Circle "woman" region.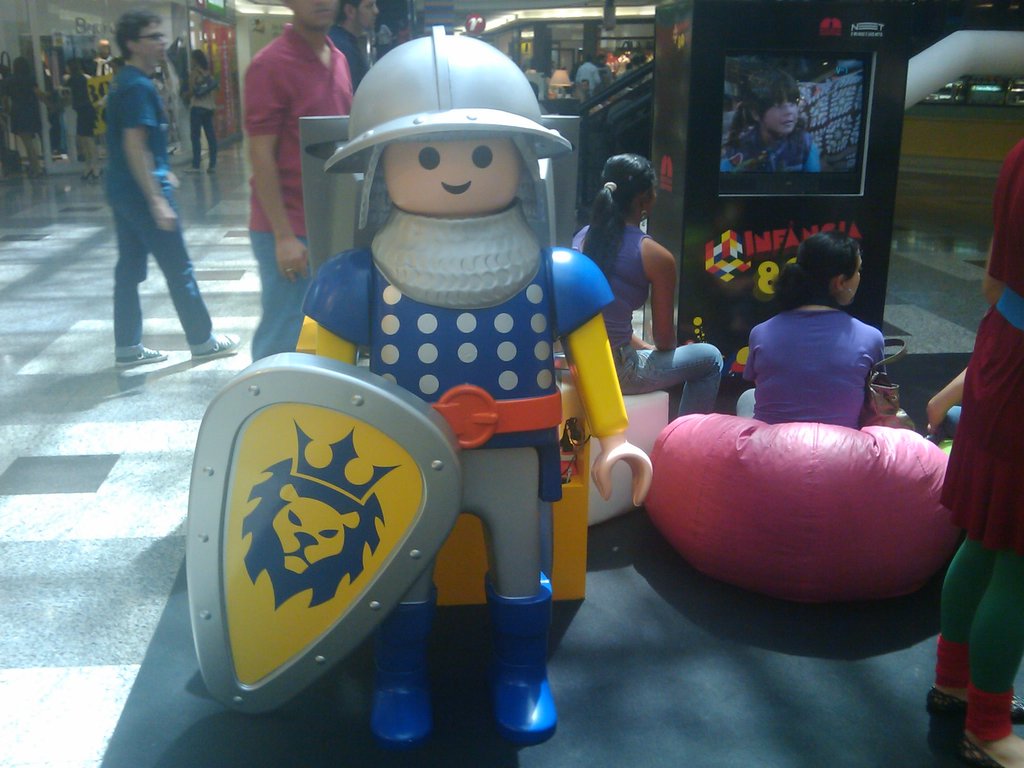
Region: 177:49:220:176.
